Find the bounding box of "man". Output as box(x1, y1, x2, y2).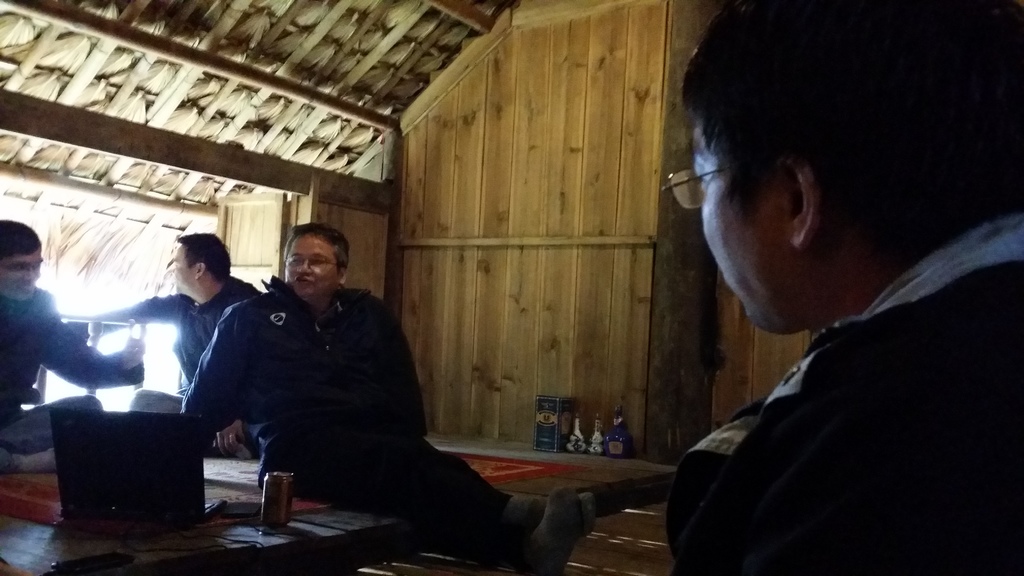
box(0, 217, 147, 433).
